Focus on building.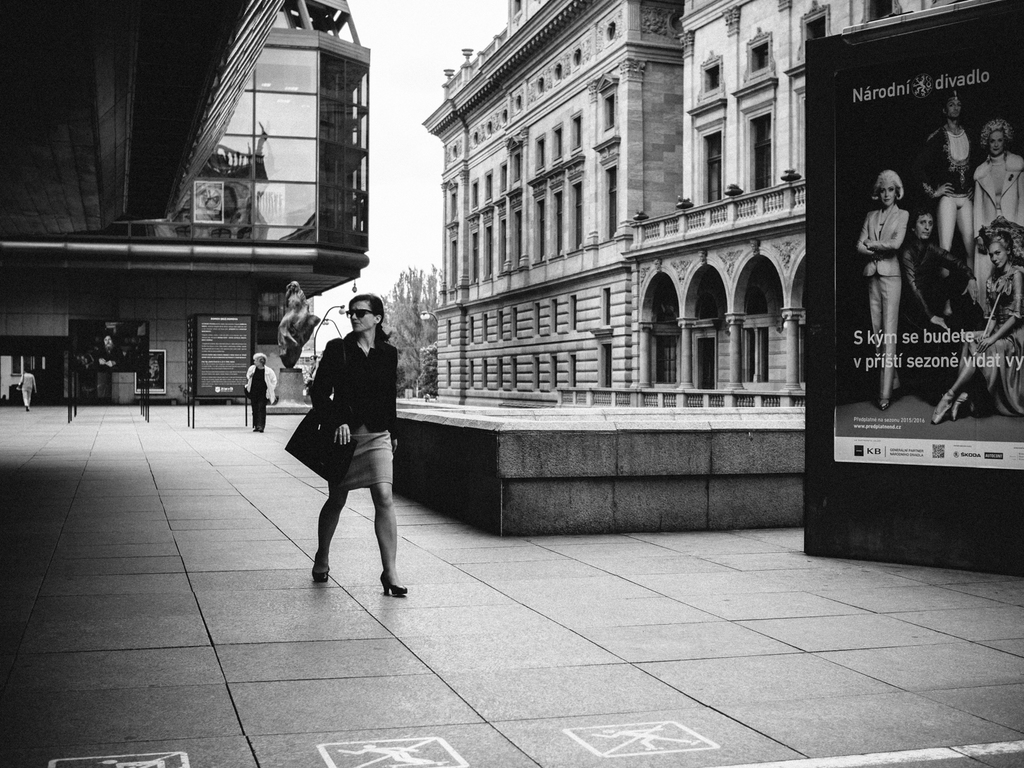
Focused at detection(416, 0, 958, 413).
